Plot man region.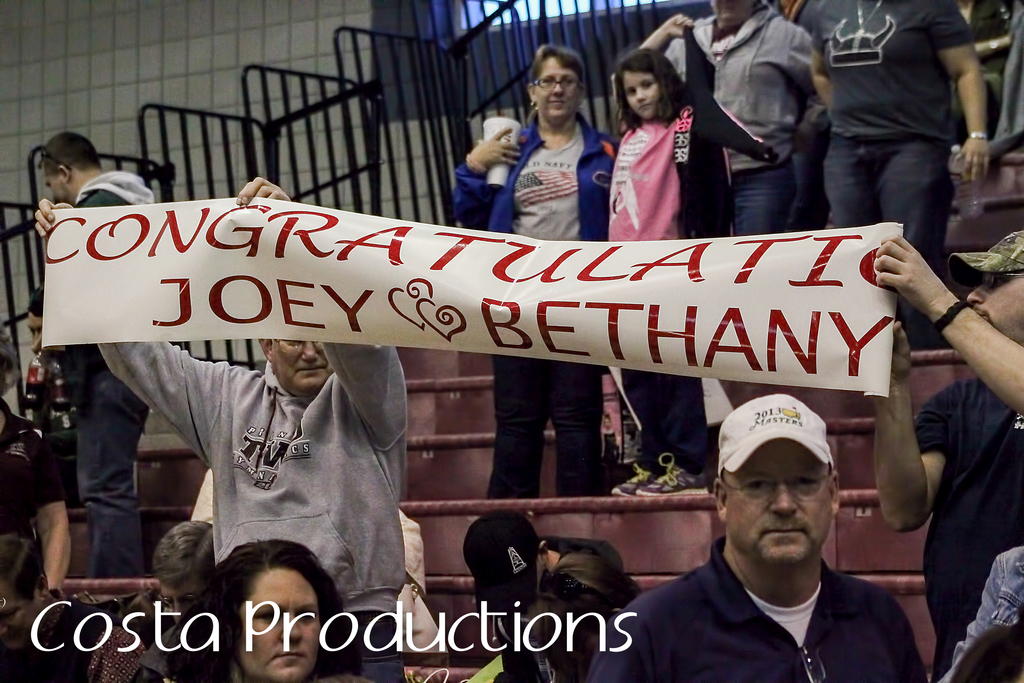
Plotted at bbox(810, 0, 984, 345).
